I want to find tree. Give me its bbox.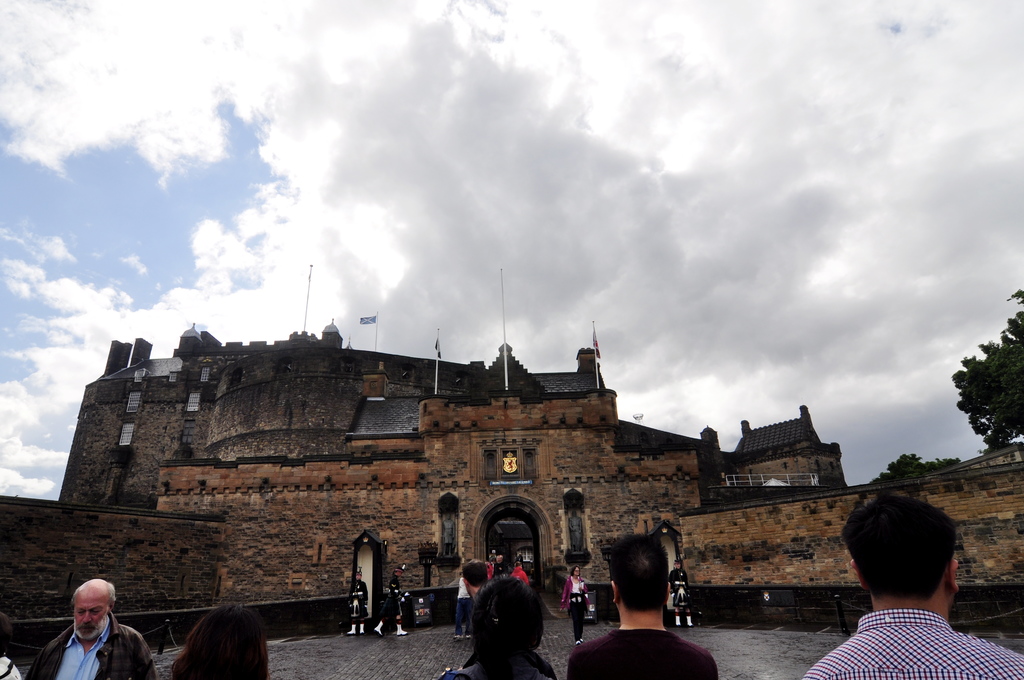
select_region(958, 284, 1023, 444).
